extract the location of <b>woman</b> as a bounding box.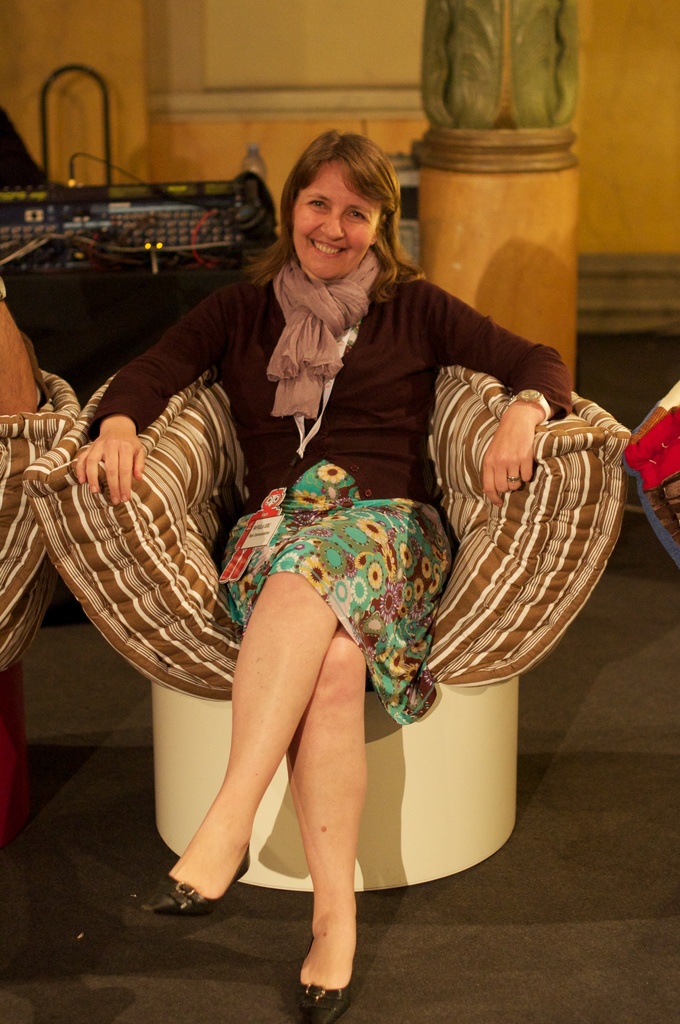
<box>102,128,550,947</box>.
